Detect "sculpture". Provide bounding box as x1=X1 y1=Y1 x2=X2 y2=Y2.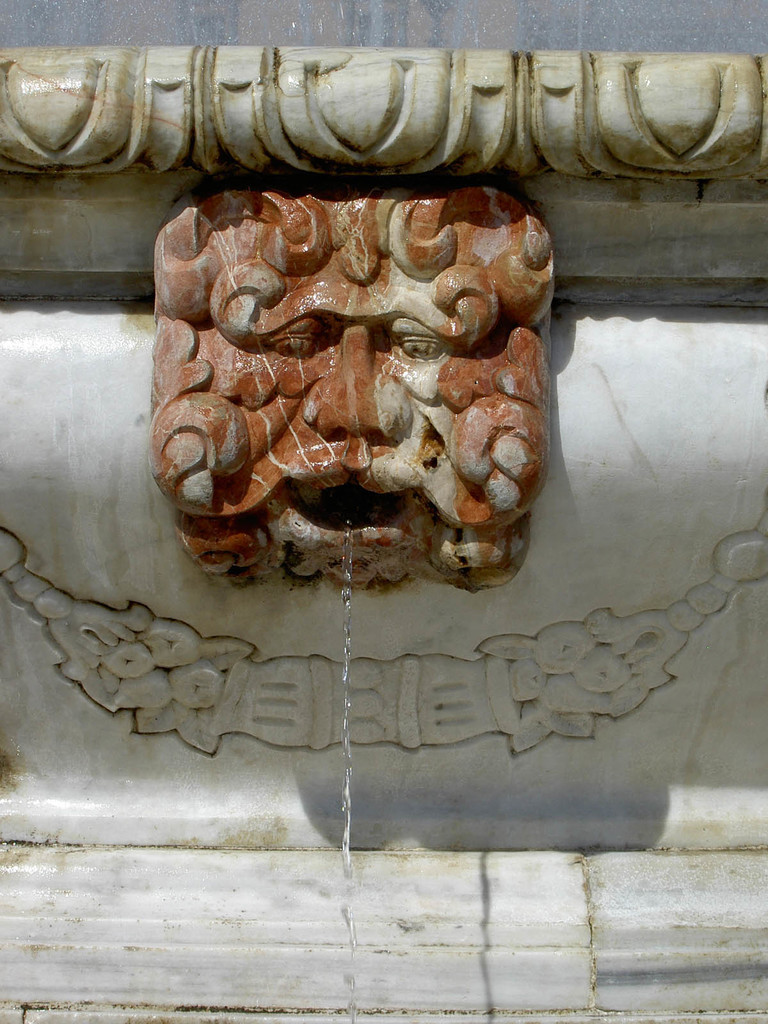
x1=0 y1=35 x2=767 y2=852.
